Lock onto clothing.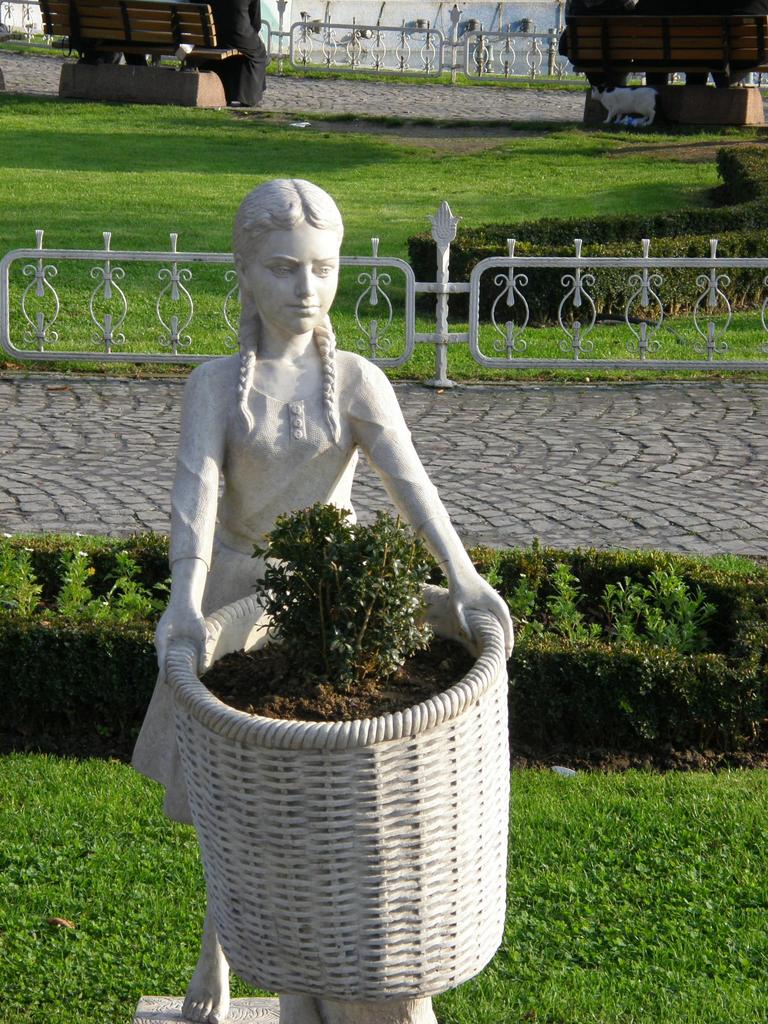
Locked: box(125, 348, 420, 816).
